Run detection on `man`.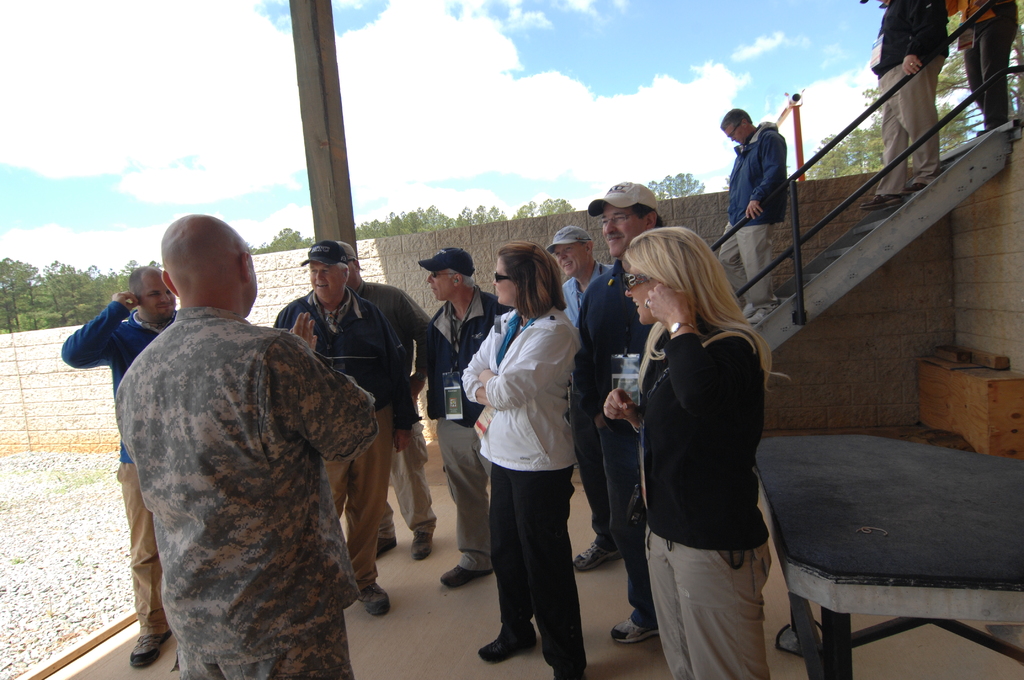
Result: [854,0,946,218].
